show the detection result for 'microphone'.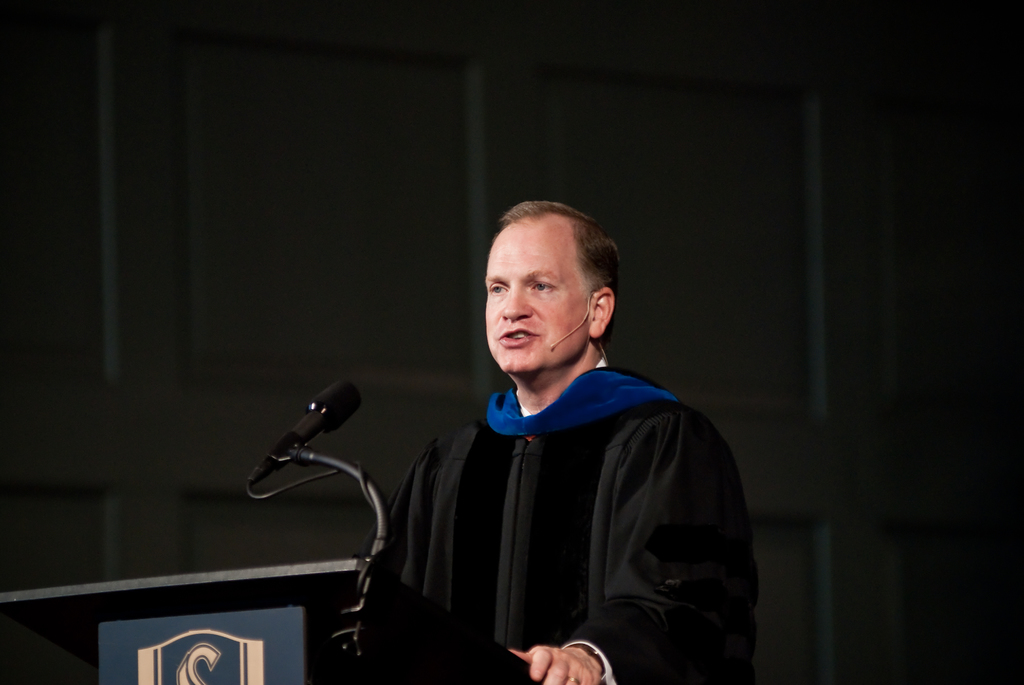
{"x1": 237, "y1": 384, "x2": 372, "y2": 516}.
